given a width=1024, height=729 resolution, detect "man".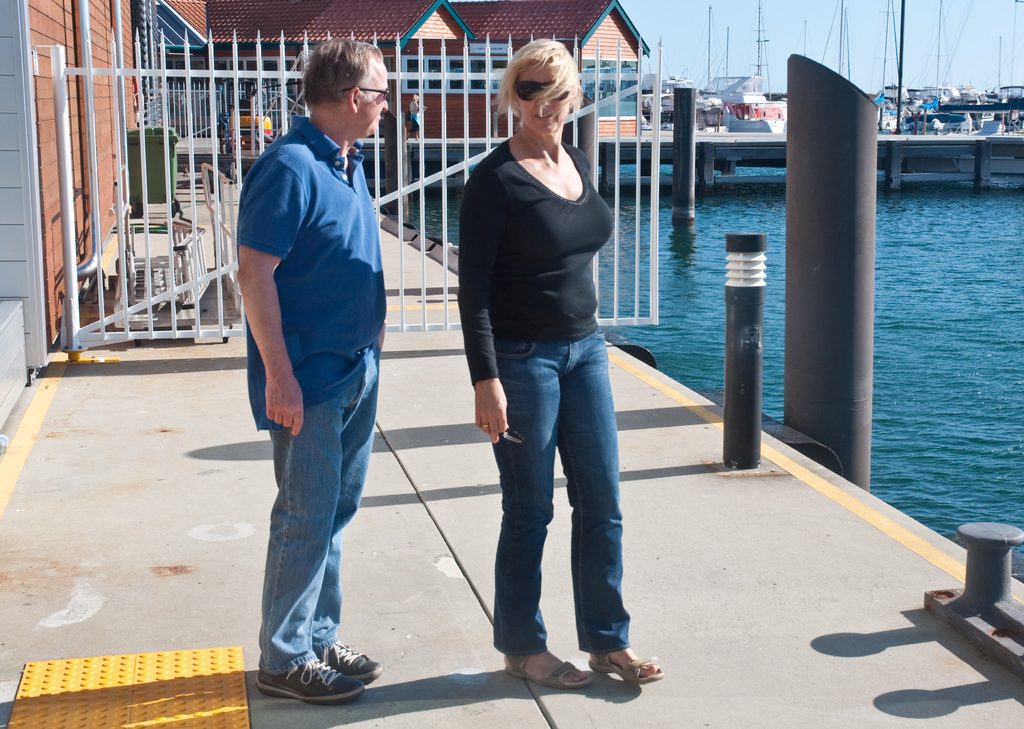
220,36,397,697.
